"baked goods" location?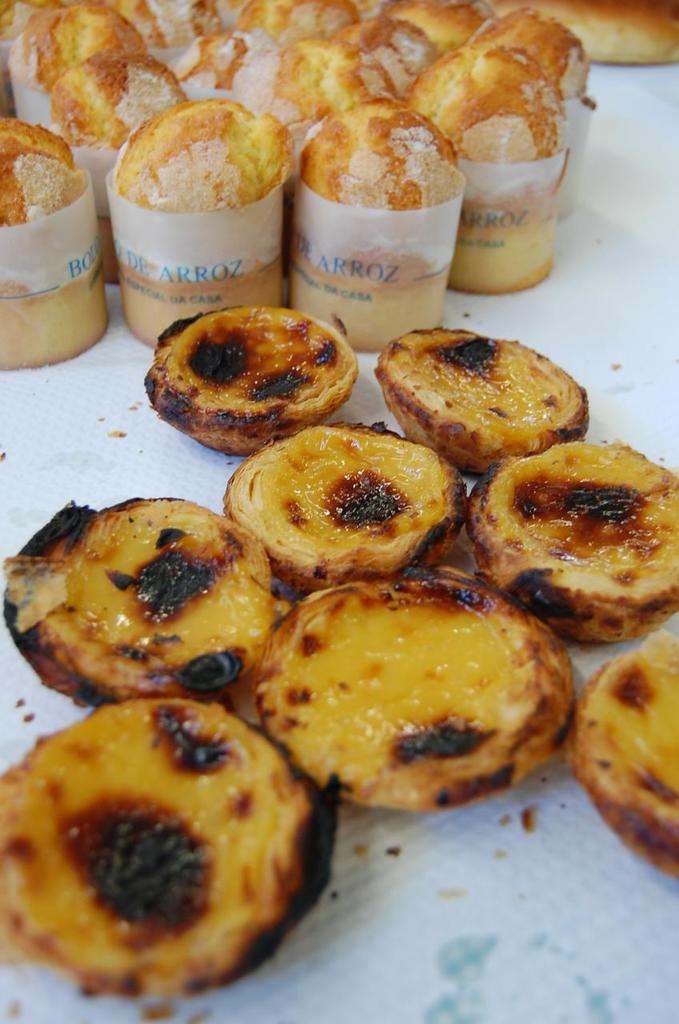
detection(106, 101, 293, 351)
